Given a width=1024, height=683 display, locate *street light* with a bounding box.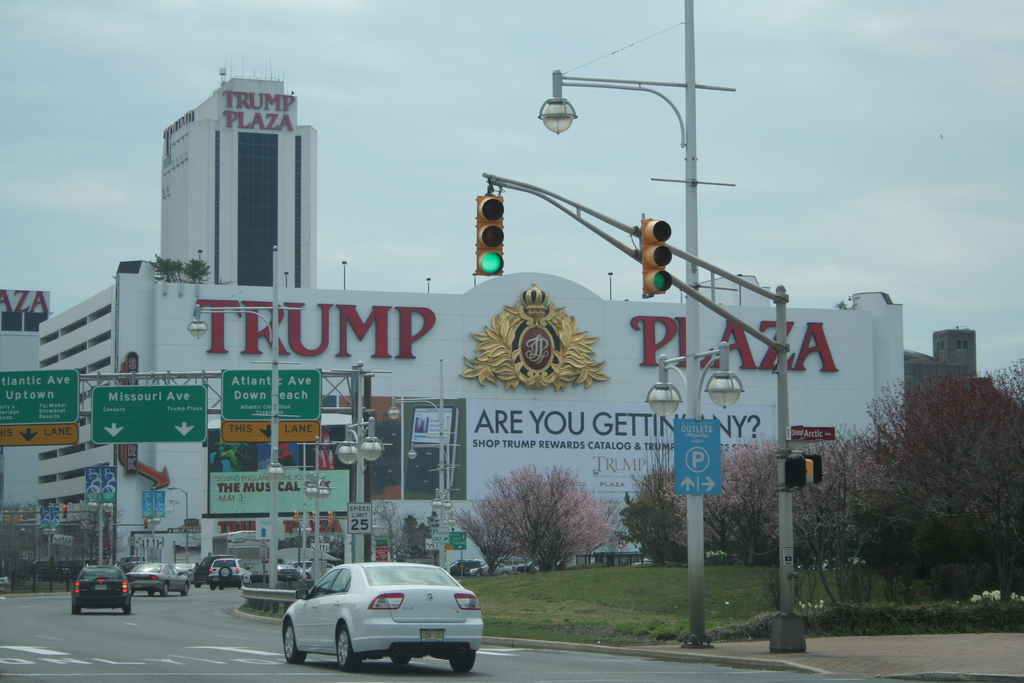
Located: region(184, 246, 303, 581).
